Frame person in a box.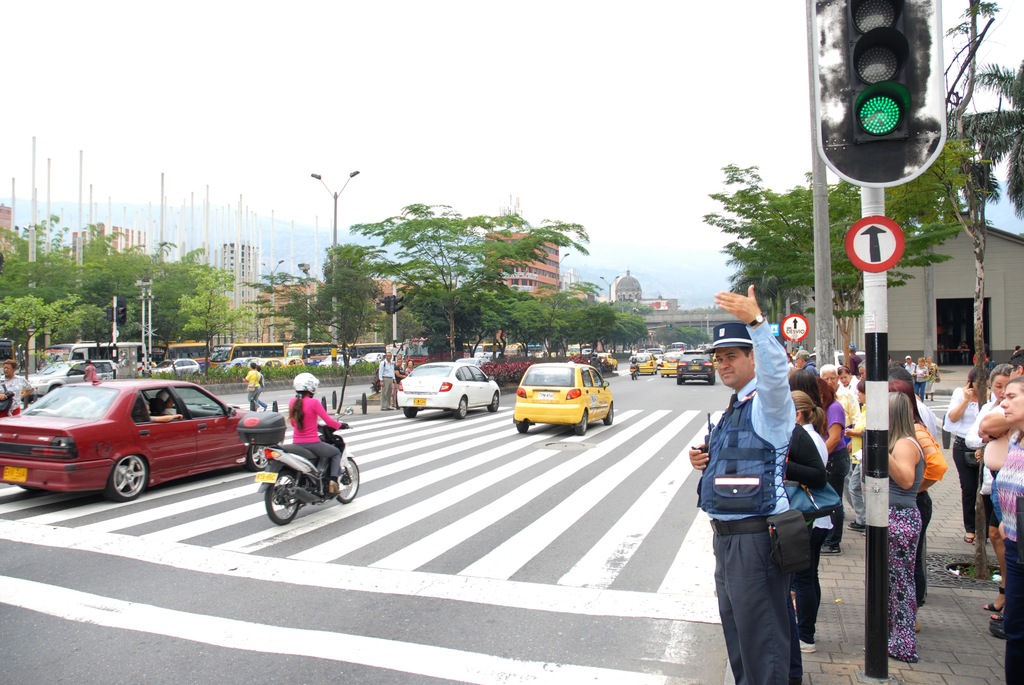
{"x1": 0, "y1": 358, "x2": 35, "y2": 418}.
